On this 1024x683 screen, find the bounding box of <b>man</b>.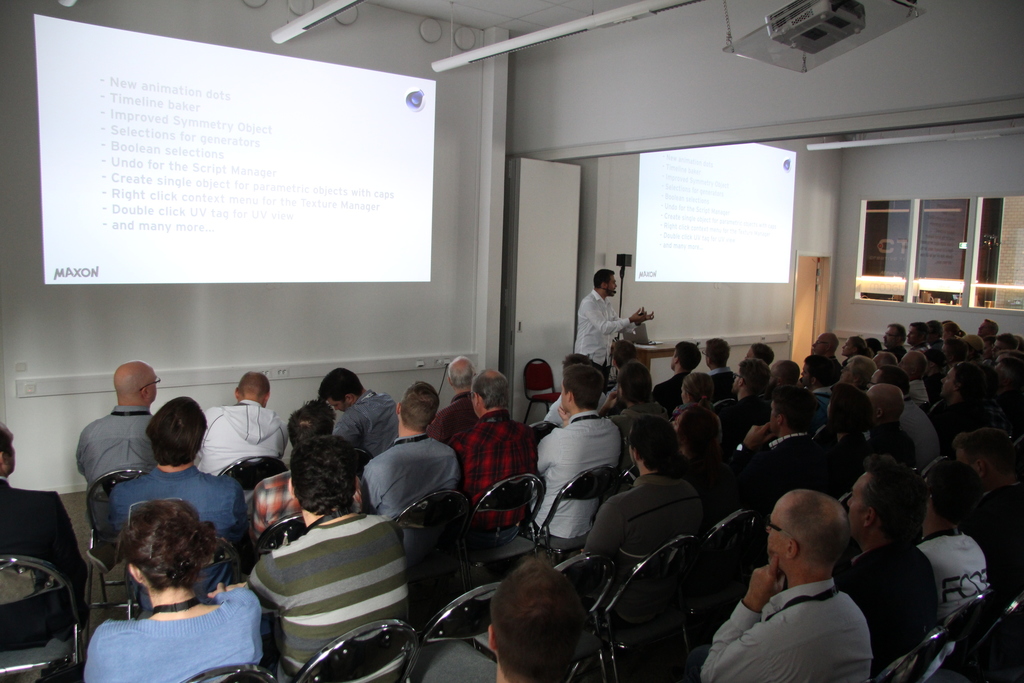
Bounding box: box=[78, 360, 157, 545].
